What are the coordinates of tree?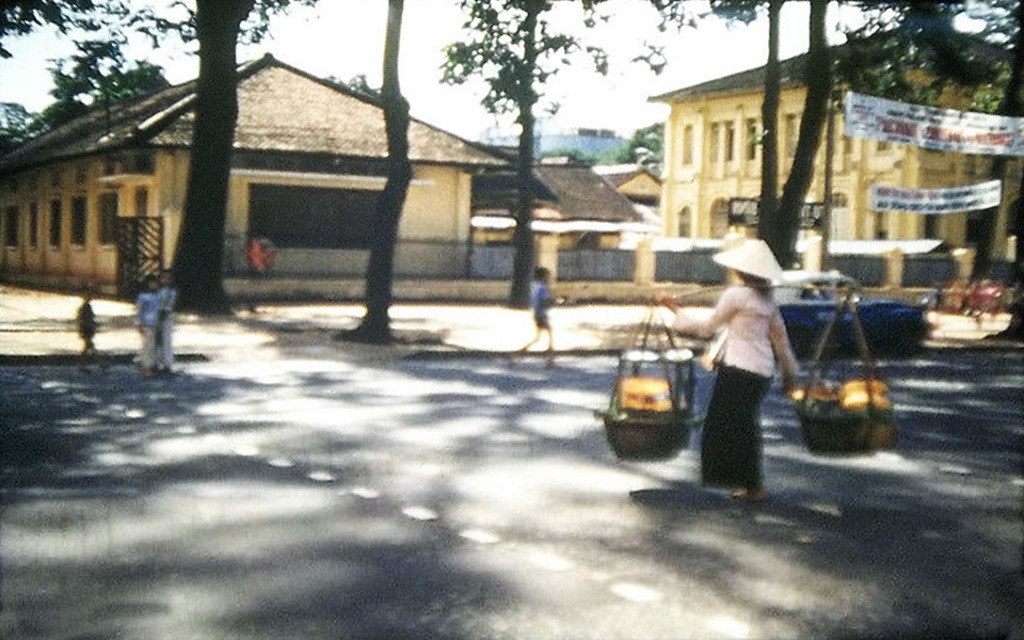
x1=828, y1=0, x2=1023, y2=310.
